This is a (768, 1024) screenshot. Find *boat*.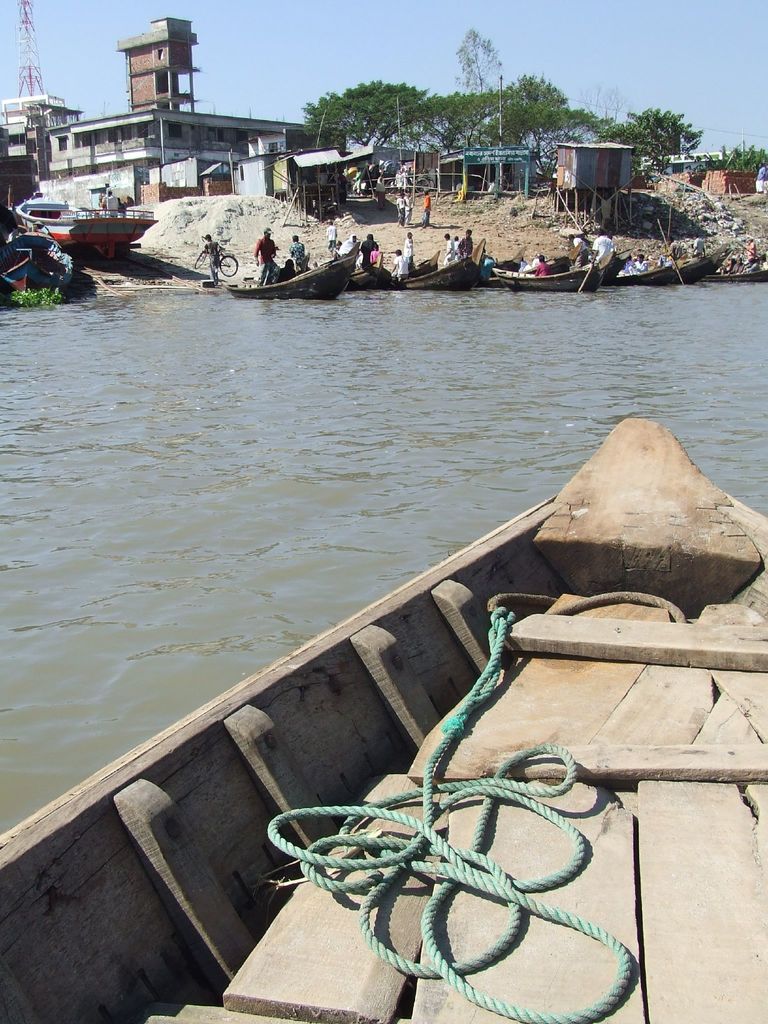
Bounding box: l=0, t=412, r=767, b=1023.
